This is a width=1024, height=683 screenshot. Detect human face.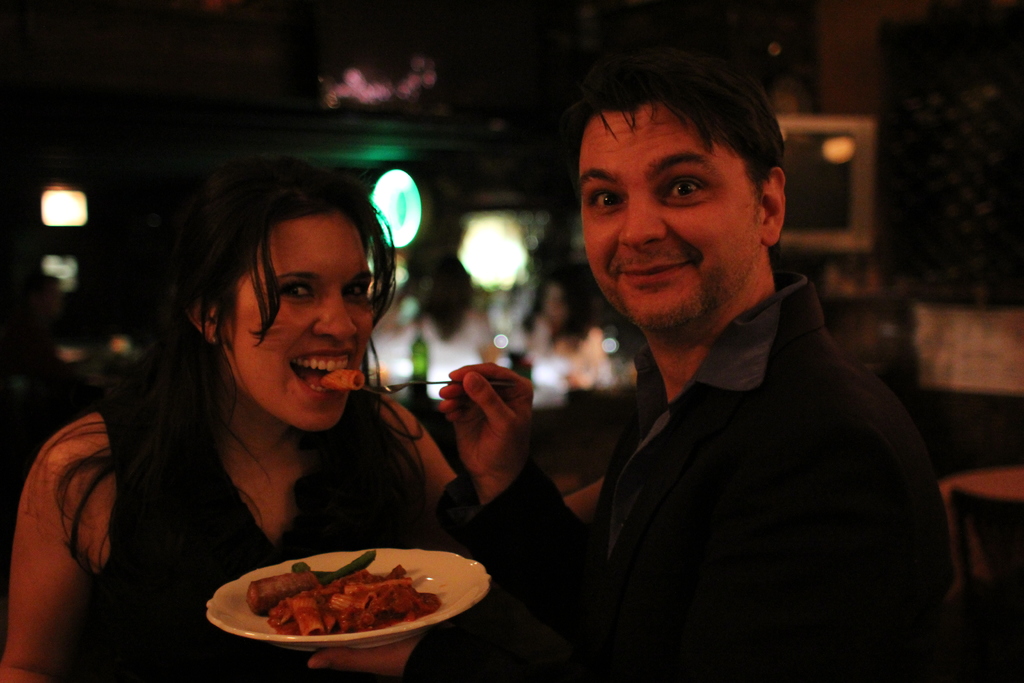
left=575, top=101, right=762, bottom=332.
